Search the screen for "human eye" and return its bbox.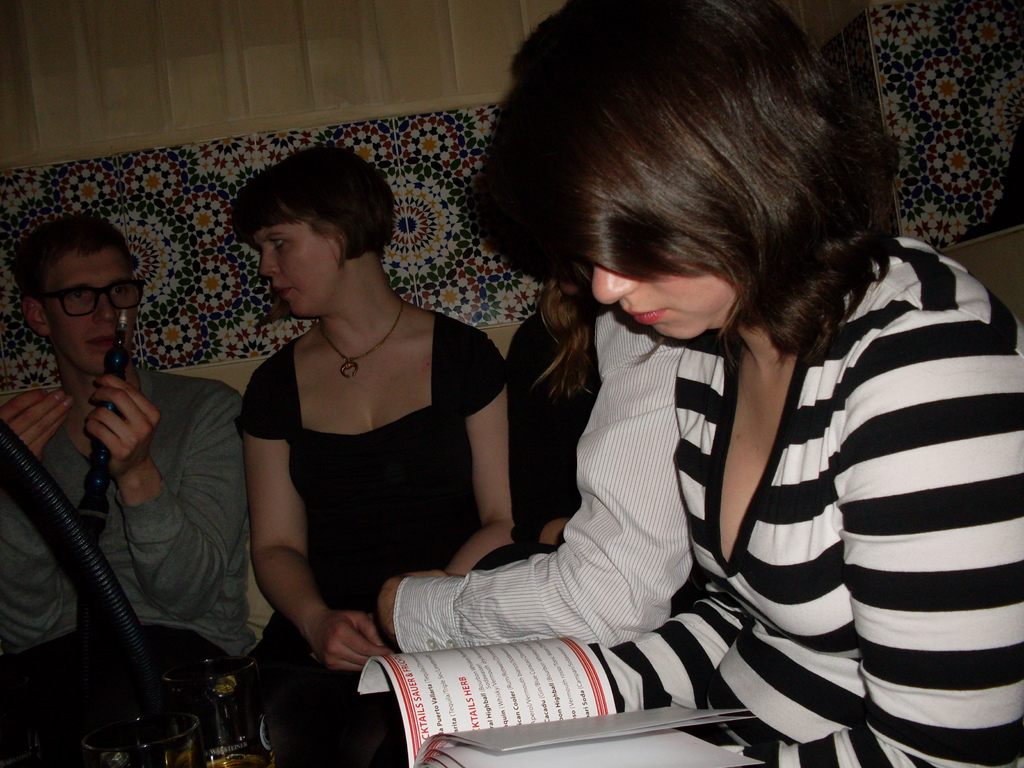
Found: 268, 236, 289, 255.
